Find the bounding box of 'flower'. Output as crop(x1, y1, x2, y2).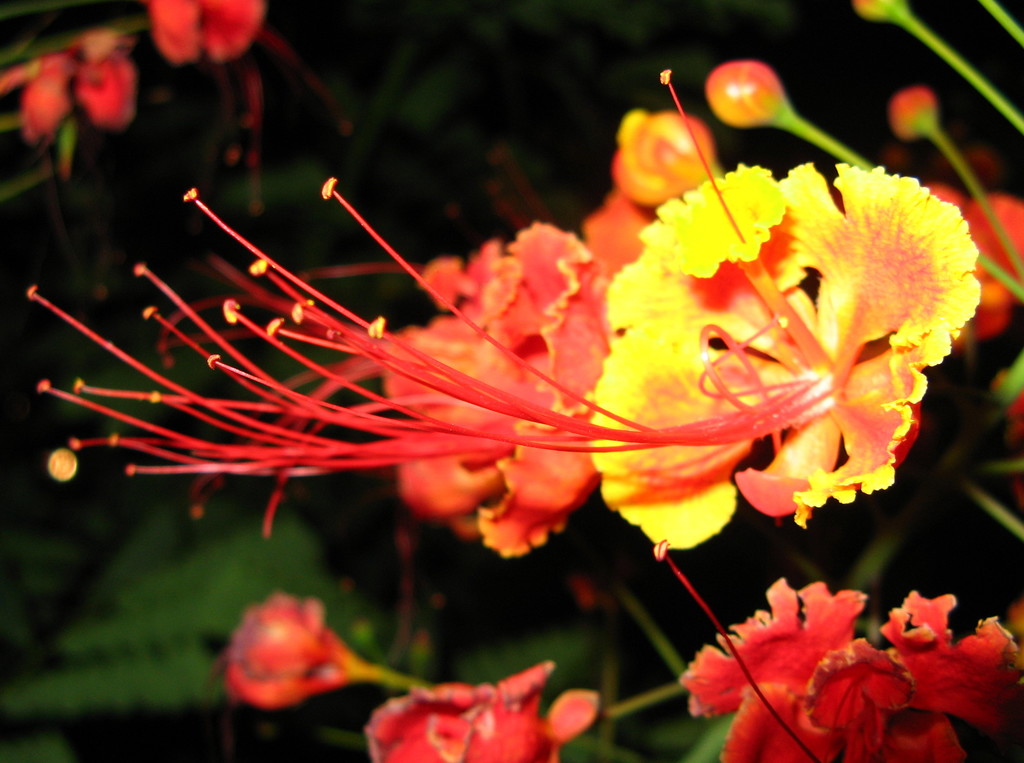
crop(16, 54, 71, 147).
